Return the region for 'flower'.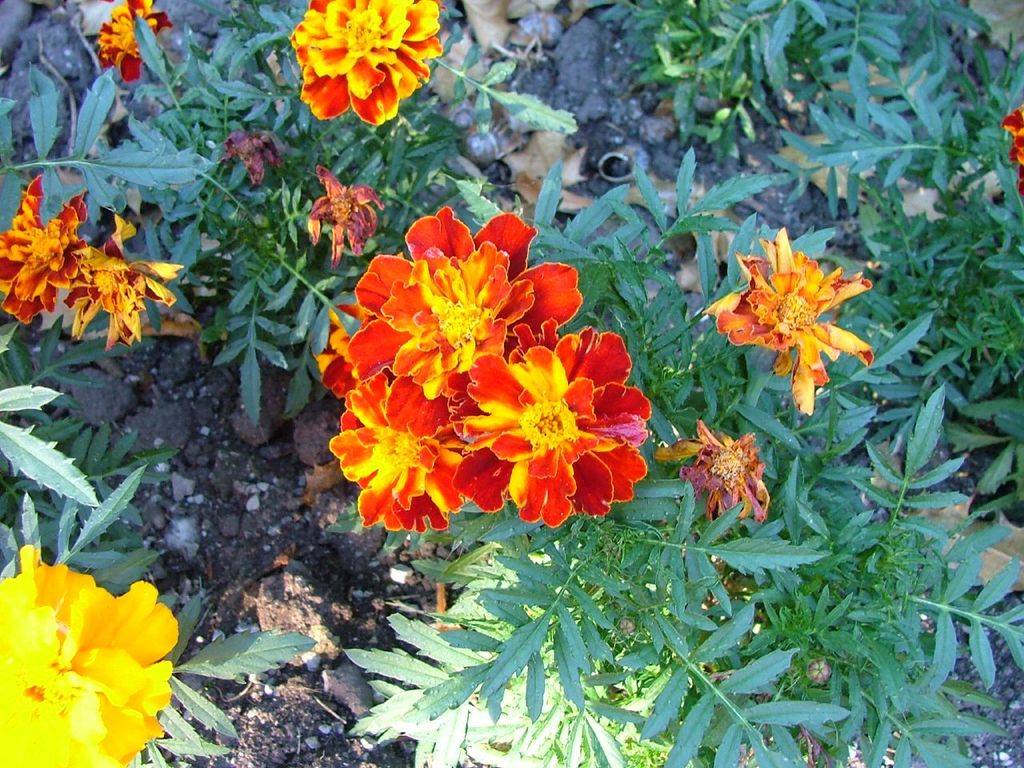
box(323, 374, 465, 534).
